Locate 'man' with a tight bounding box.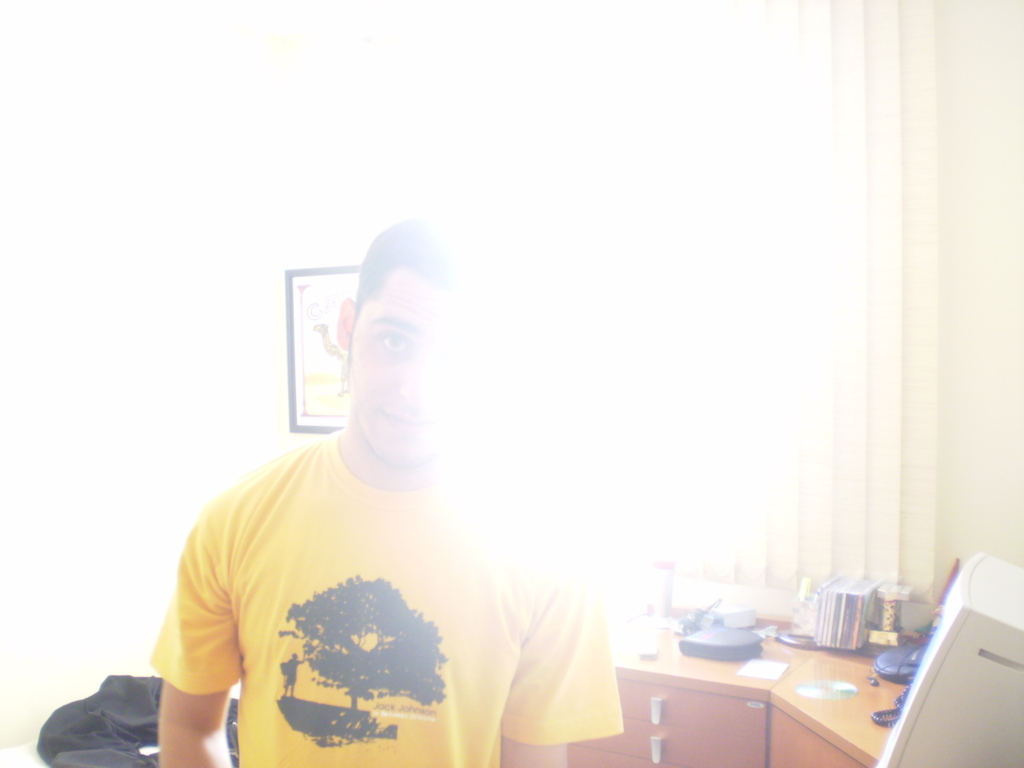
box(159, 216, 612, 767).
